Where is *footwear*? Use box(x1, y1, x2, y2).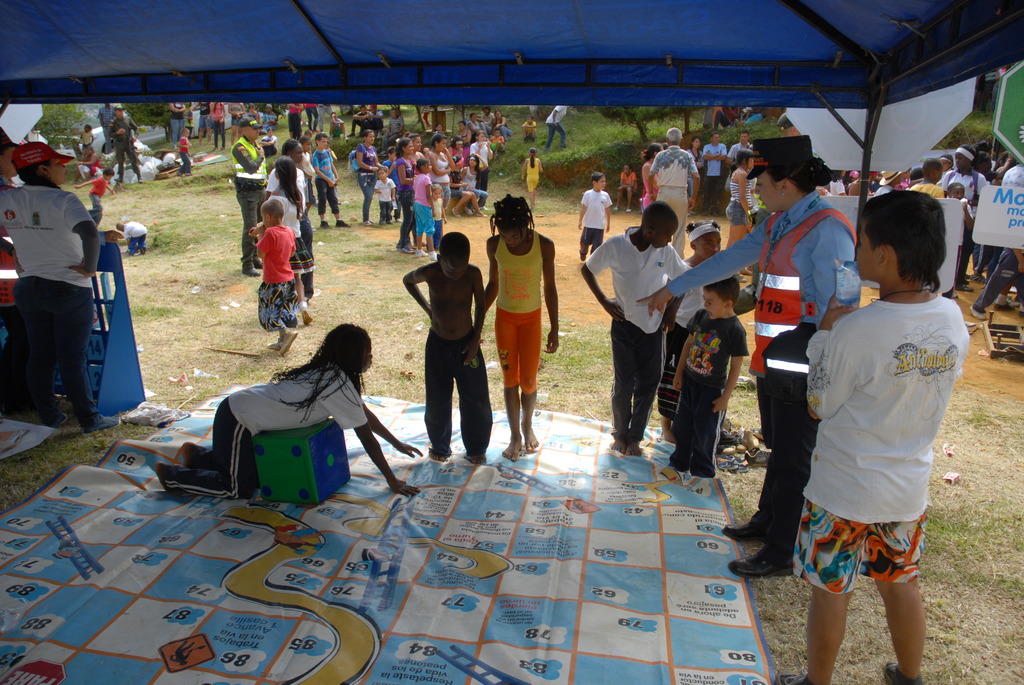
box(966, 304, 988, 320).
